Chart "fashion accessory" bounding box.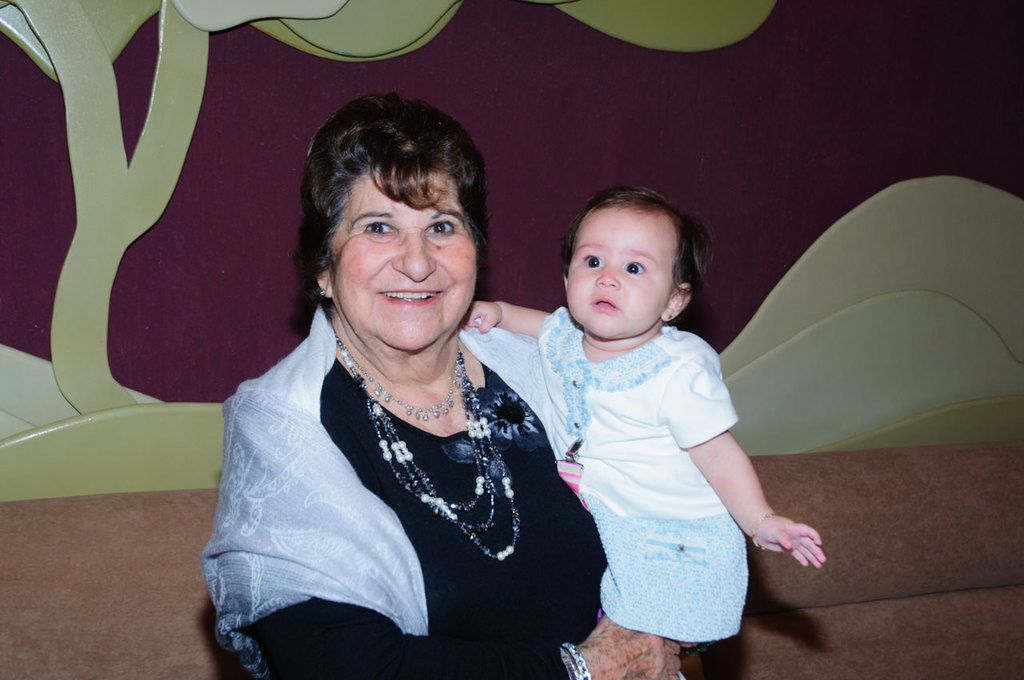
Charted: <region>664, 310, 678, 324</region>.
